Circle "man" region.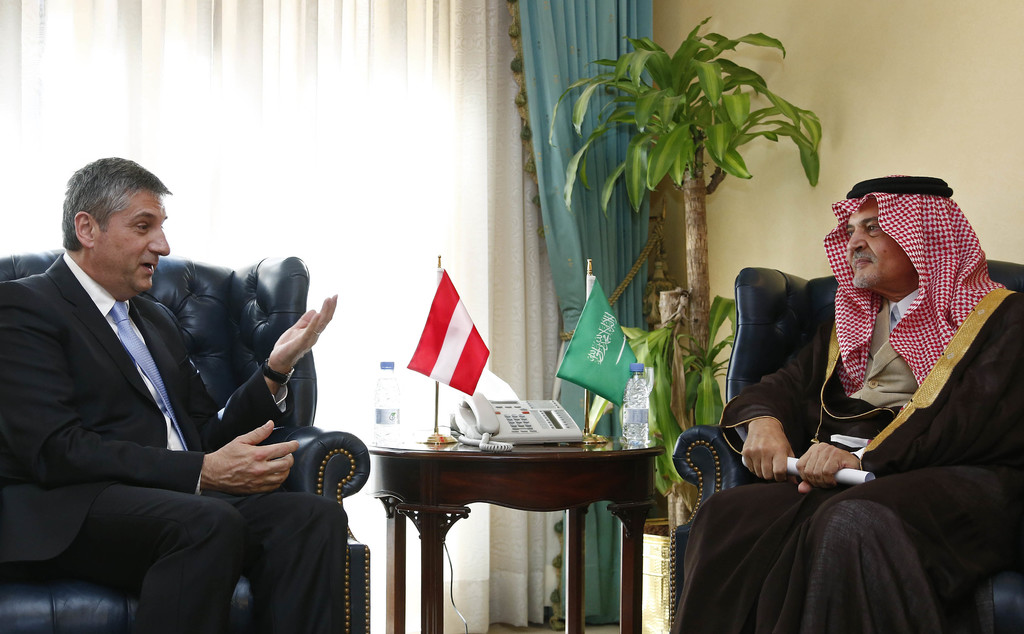
Region: (668, 169, 1023, 633).
